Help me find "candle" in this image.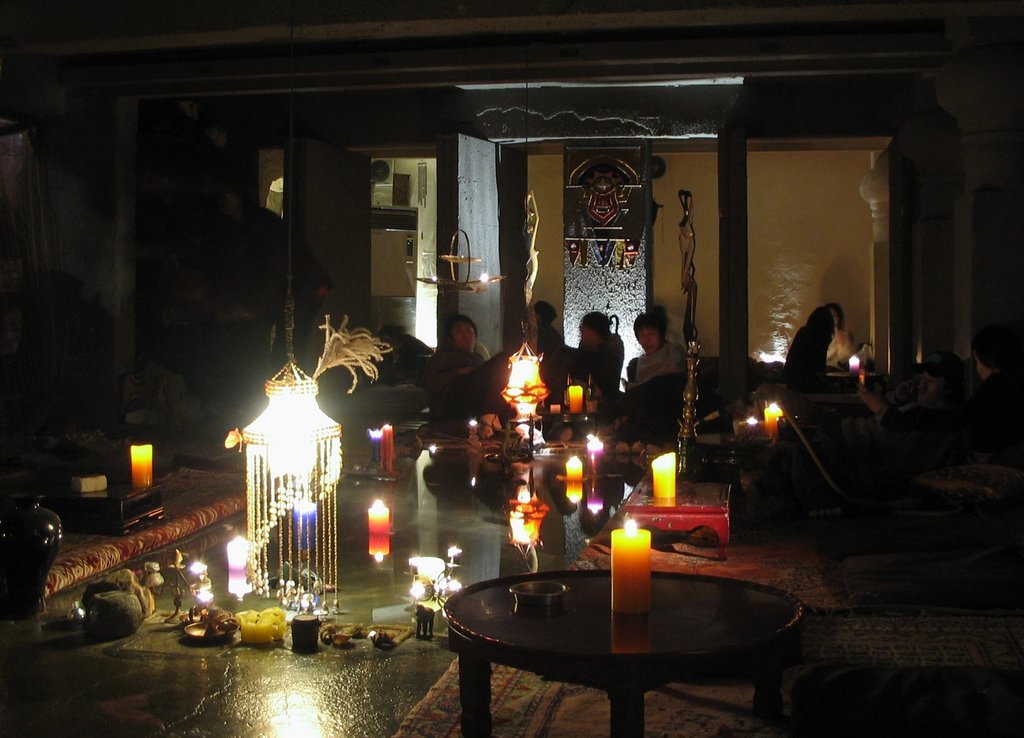
Found it: 764,402,783,440.
